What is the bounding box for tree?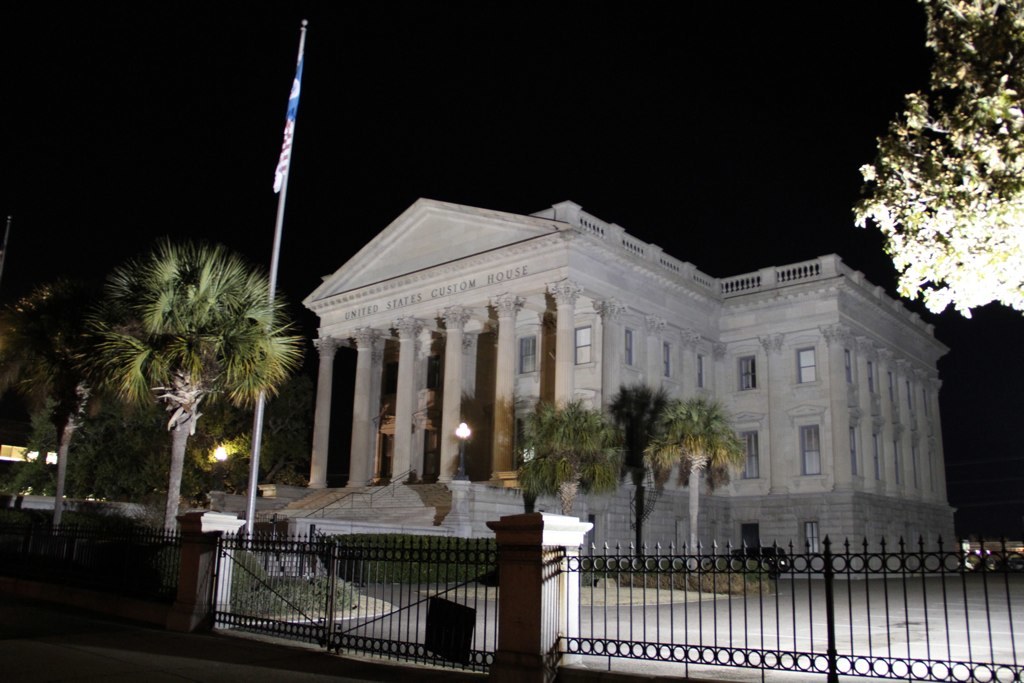
left=642, top=395, right=746, bottom=586.
